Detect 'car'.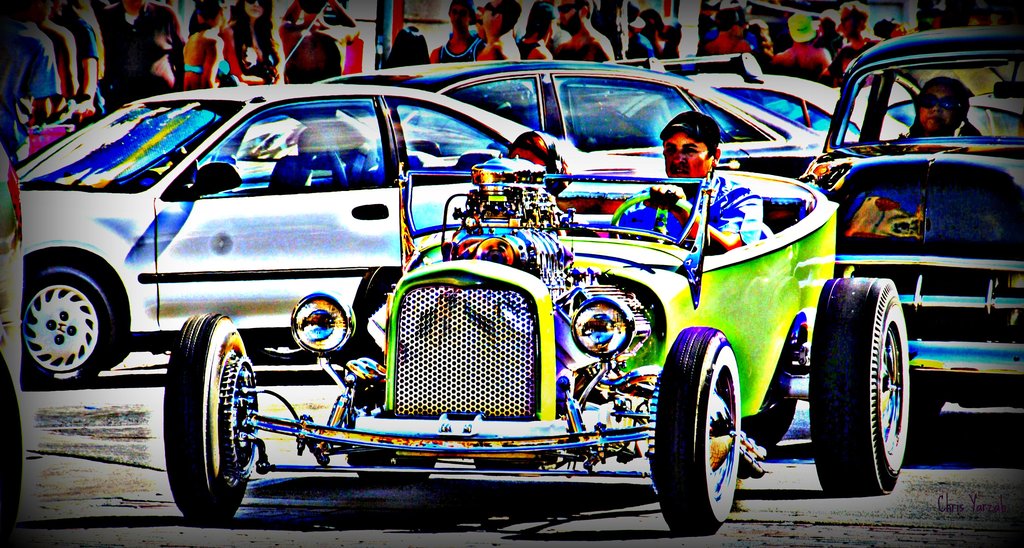
Detected at BBox(384, 48, 858, 186).
